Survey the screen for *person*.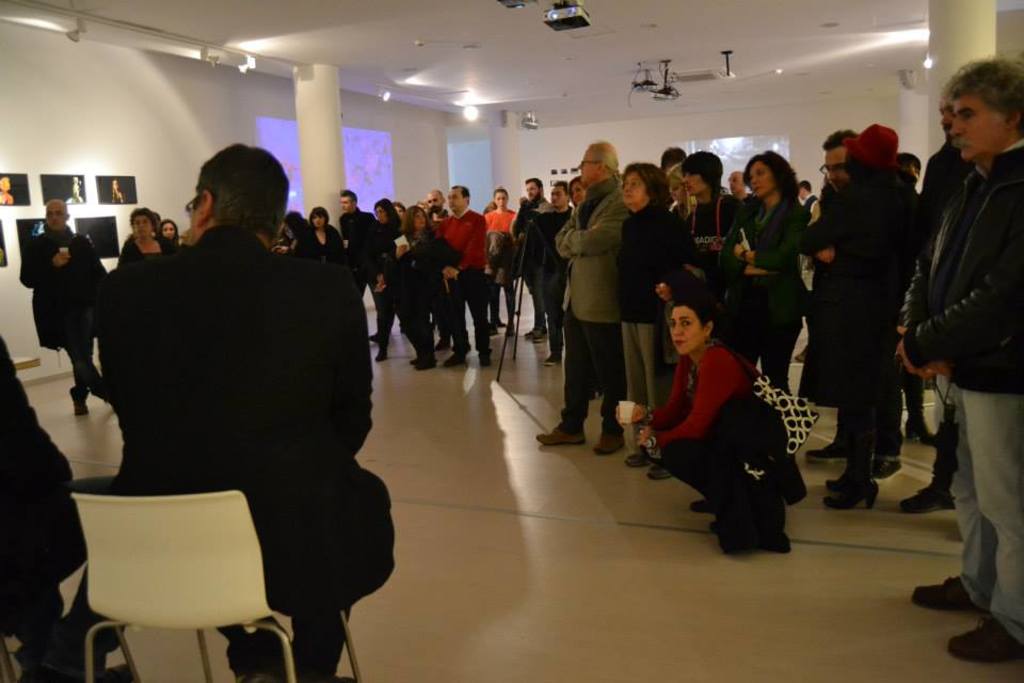
Survey found: 92, 143, 395, 682.
